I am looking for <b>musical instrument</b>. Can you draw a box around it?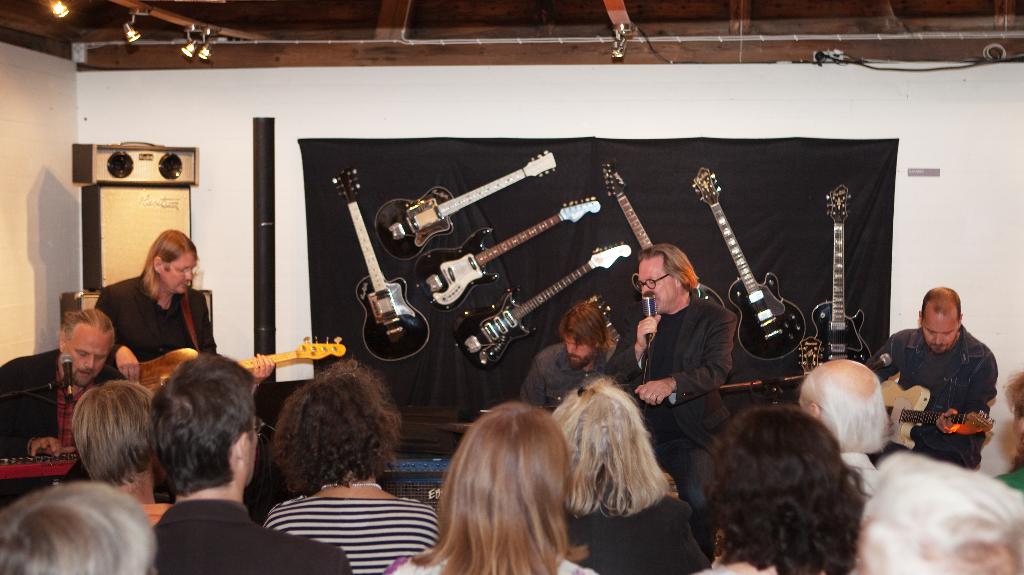
Sure, the bounding box is [369,145,557,259].
